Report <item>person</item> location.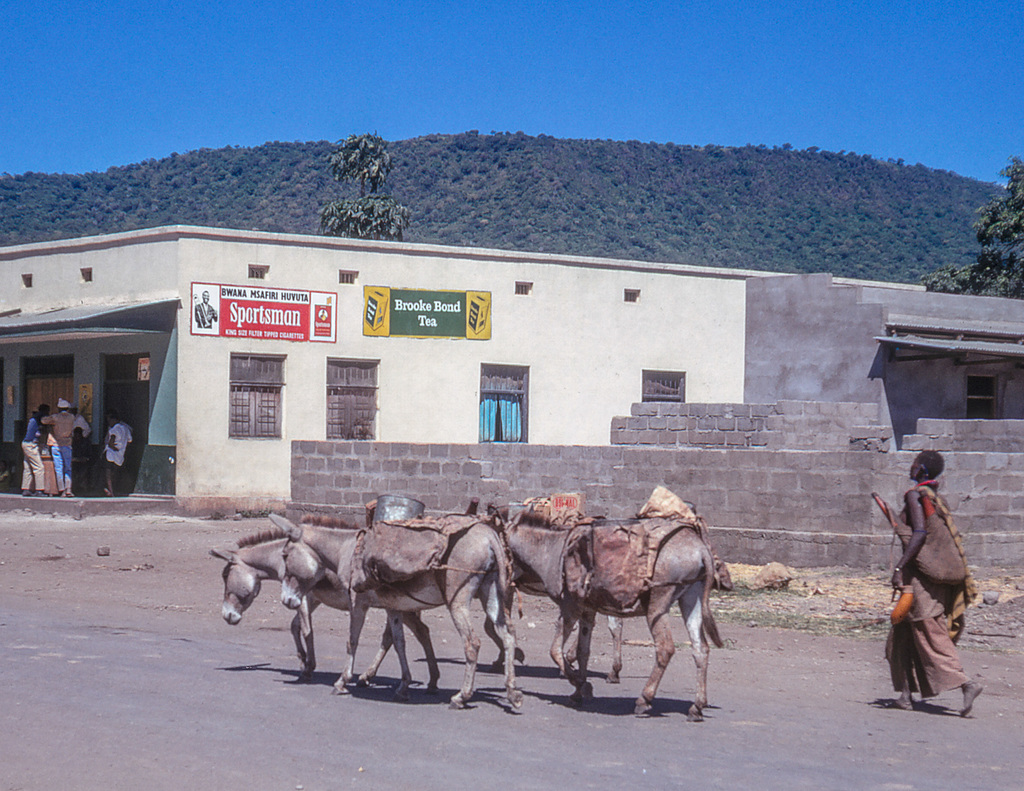
Report: bbox(95, 415, 131, 502).
